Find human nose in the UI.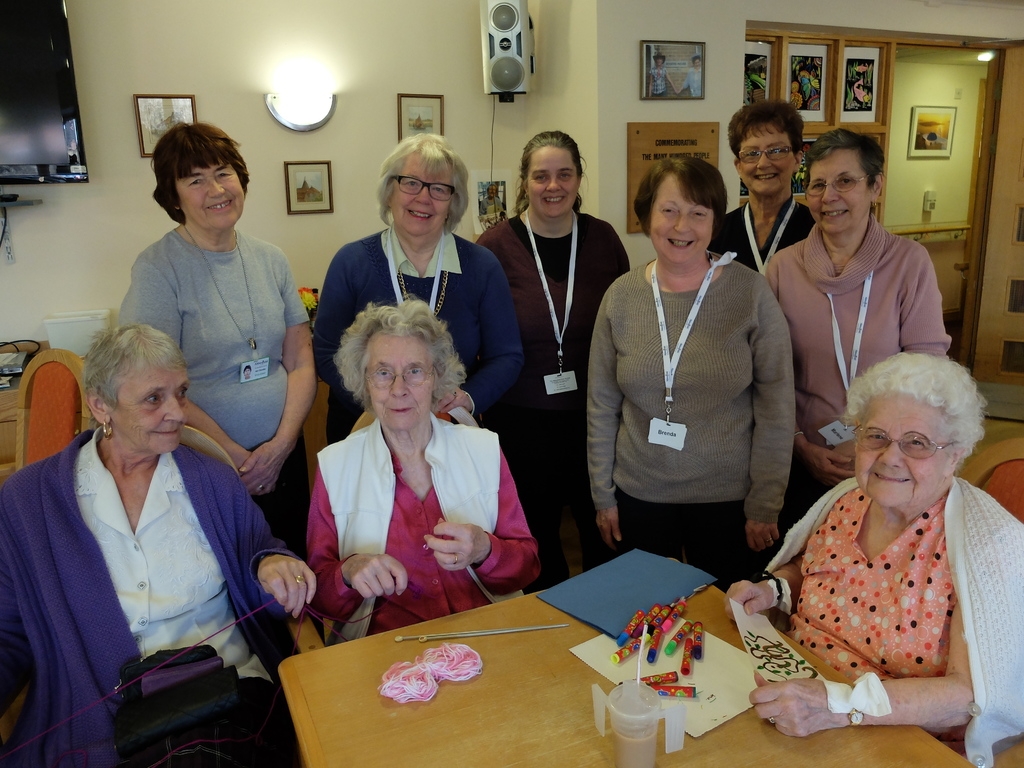
UI element at region(394, 372, 411, 397).
